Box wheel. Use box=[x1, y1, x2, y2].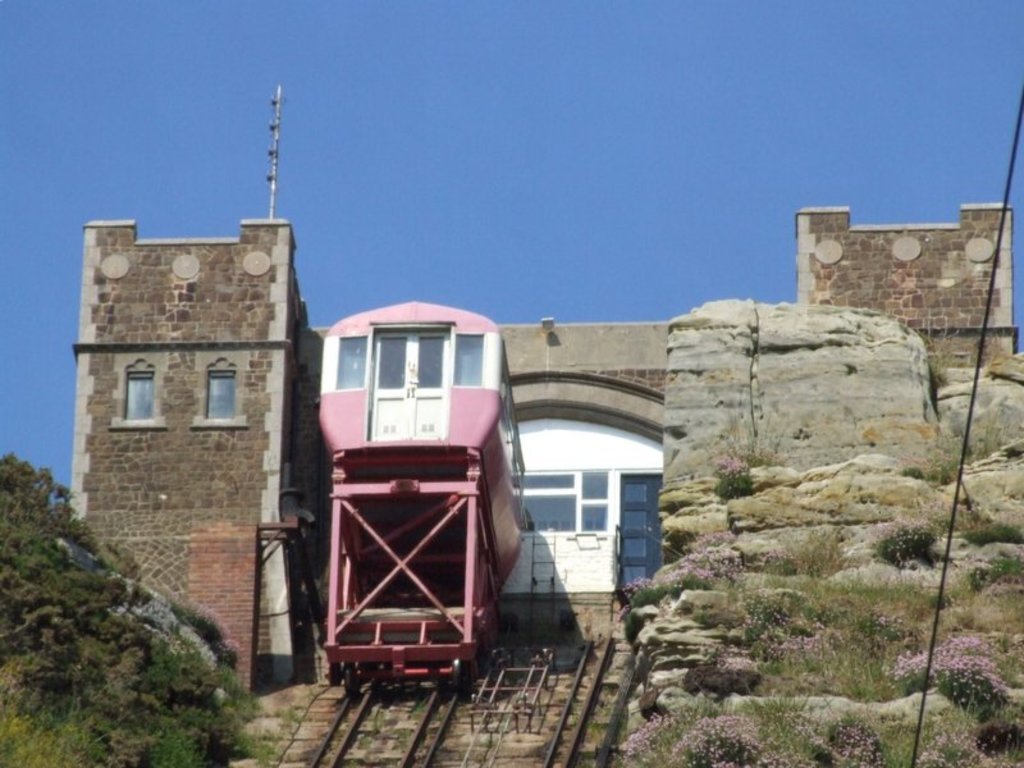
box=[342, 664, 362, 705].
